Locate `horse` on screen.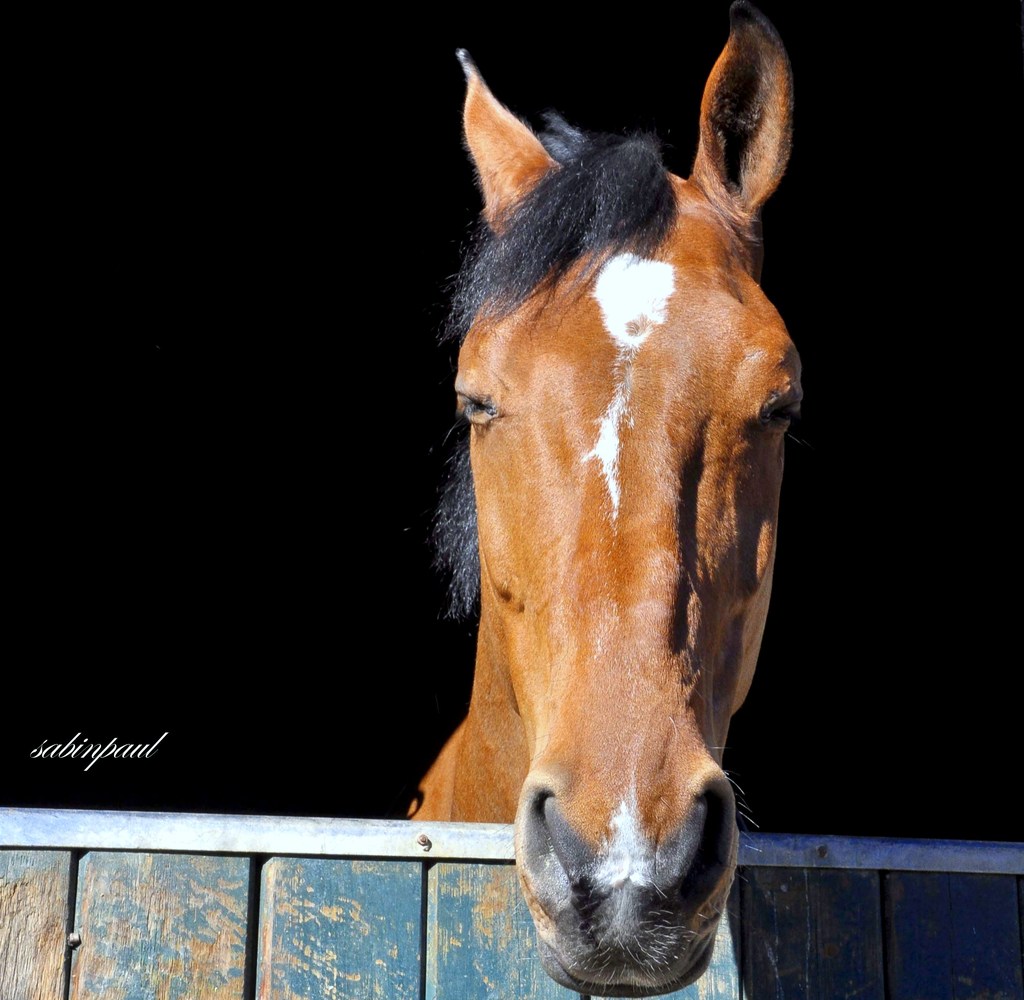
On screen at crop(400, 0, 809, 999).
